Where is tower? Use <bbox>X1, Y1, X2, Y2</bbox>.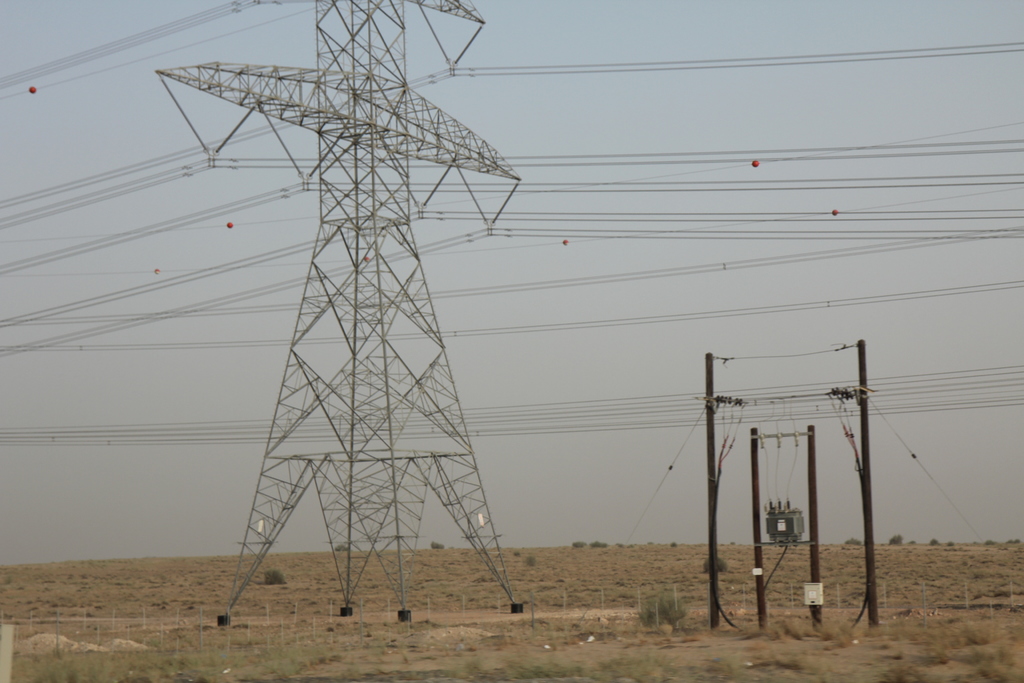
<bbox>173, 0, 538, 635</bbox>.
